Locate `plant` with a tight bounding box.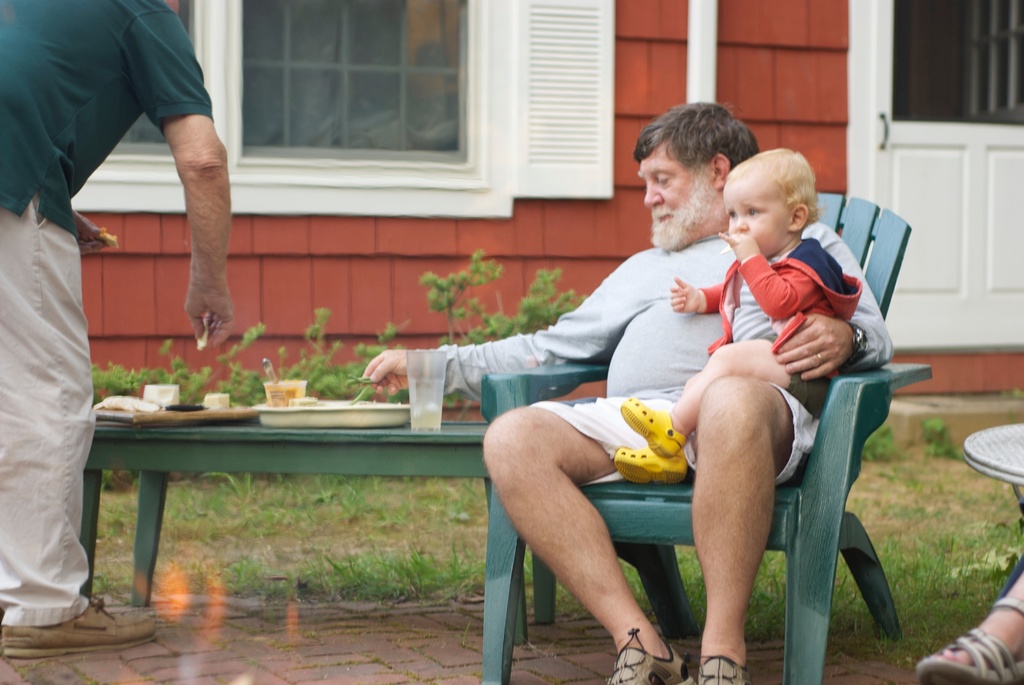
(x1=524, y1=541, x2=540, y2=591).
